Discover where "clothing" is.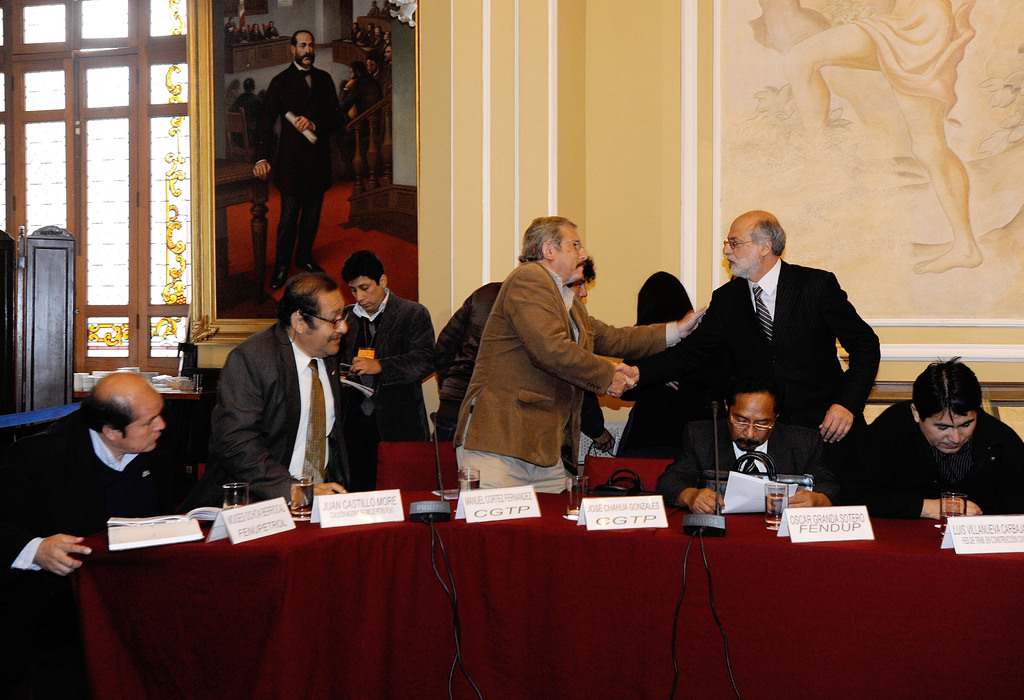
Discovered at detection(658, 419, 835, 505).
